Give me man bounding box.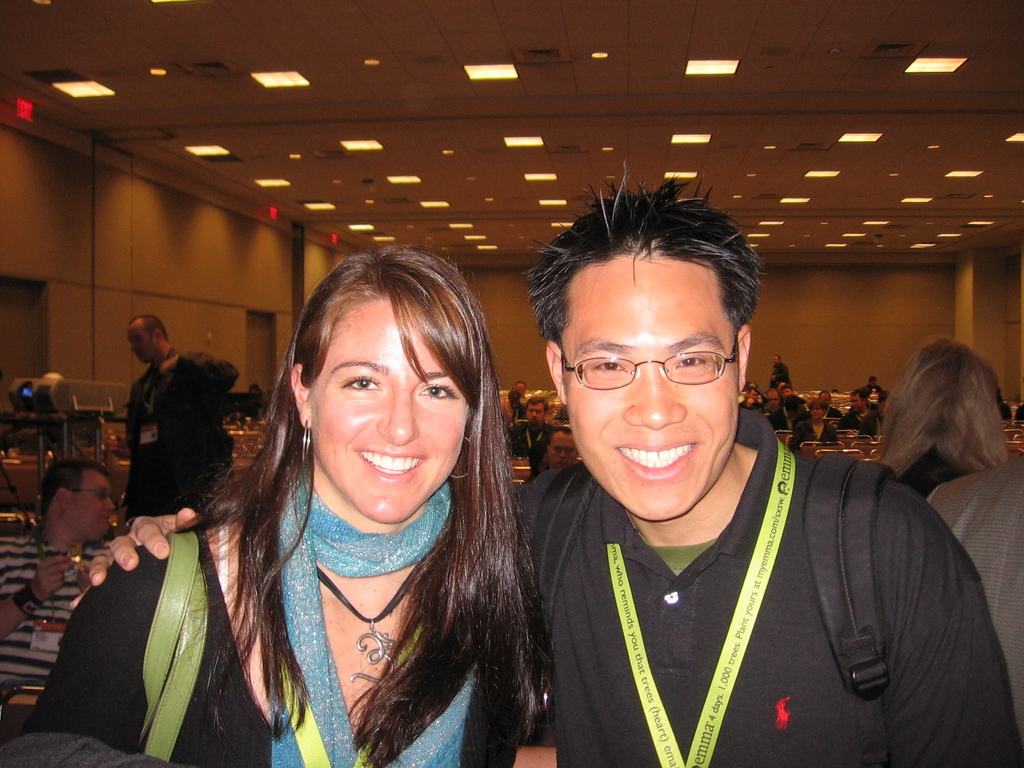
bbox=(769, 353, 792, 391).
